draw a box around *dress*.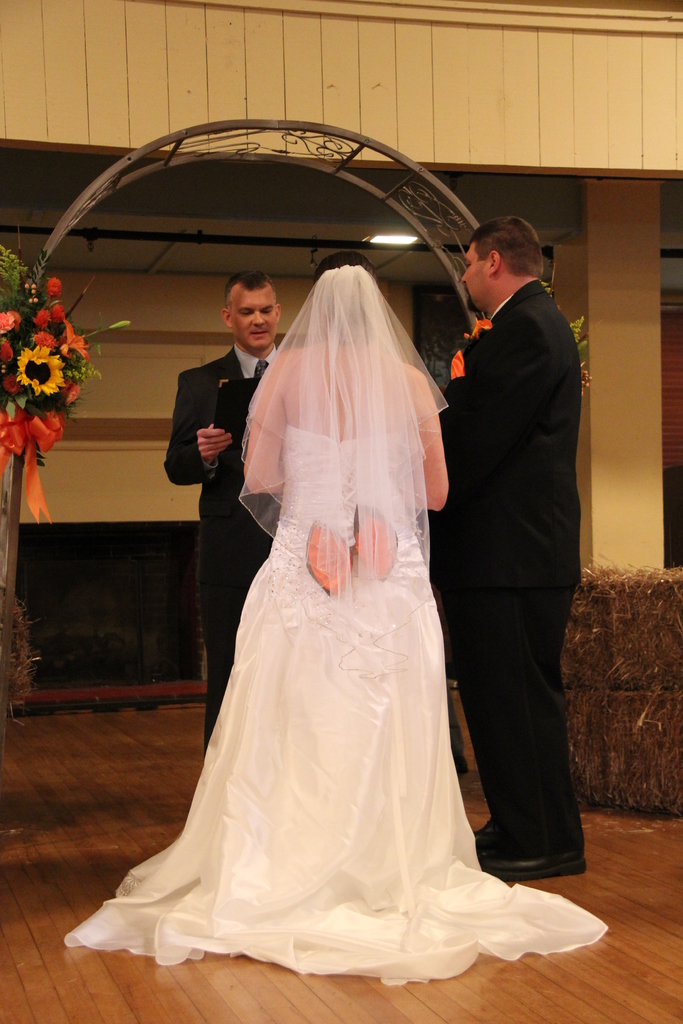
l=62, t=423, r=601, b=988.
